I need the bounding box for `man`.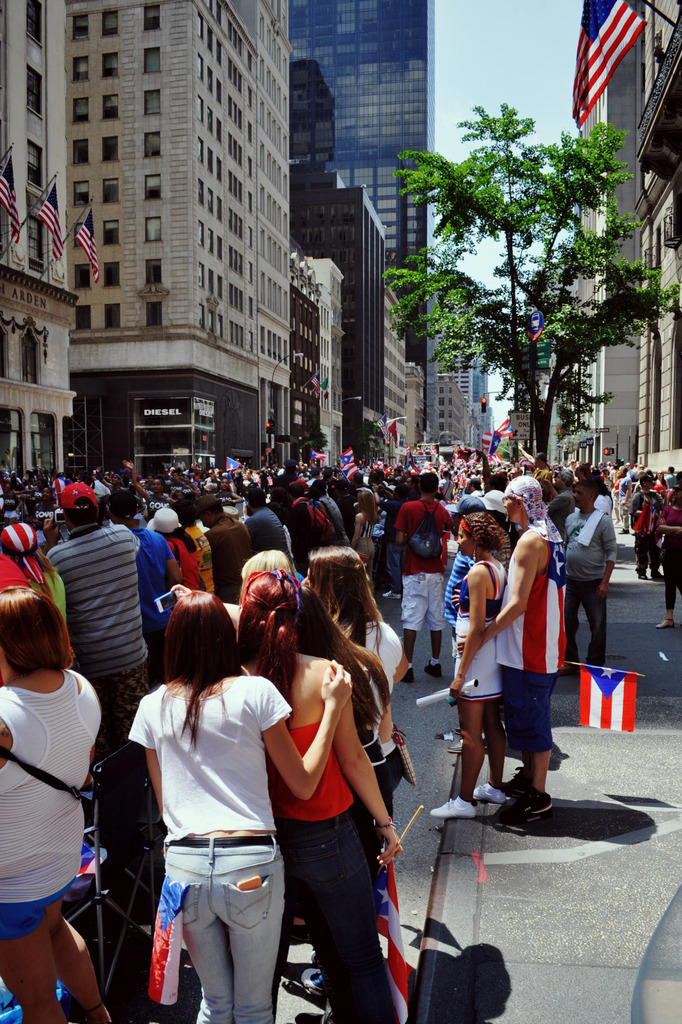
Here it is: detection(599, 465, 613, 496).
